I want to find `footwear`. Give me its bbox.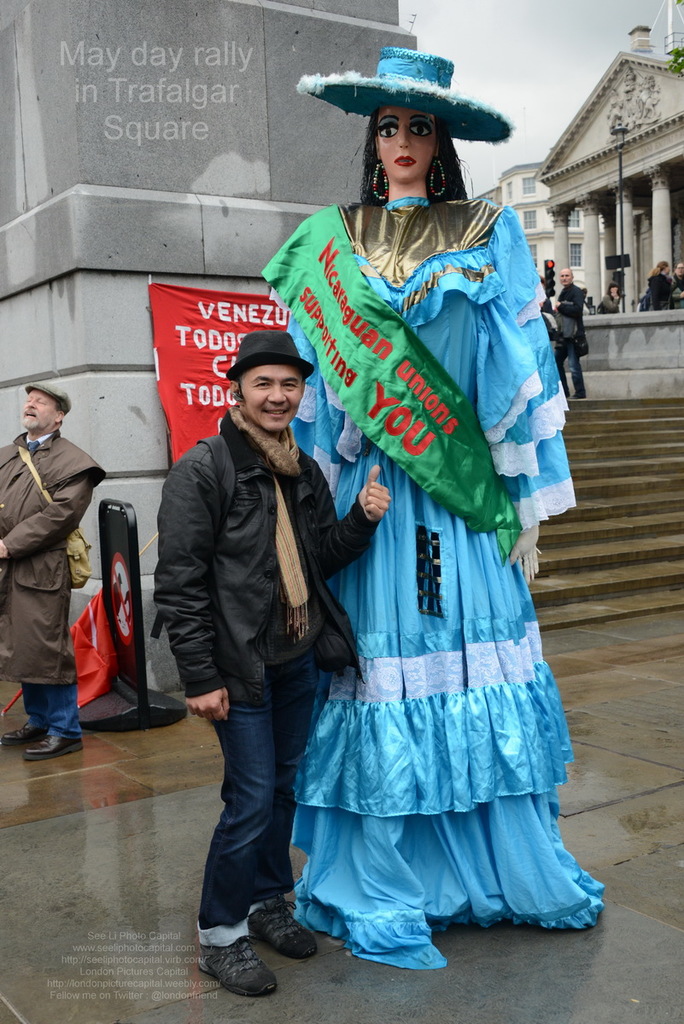
region(247, 899, 319, 962).
